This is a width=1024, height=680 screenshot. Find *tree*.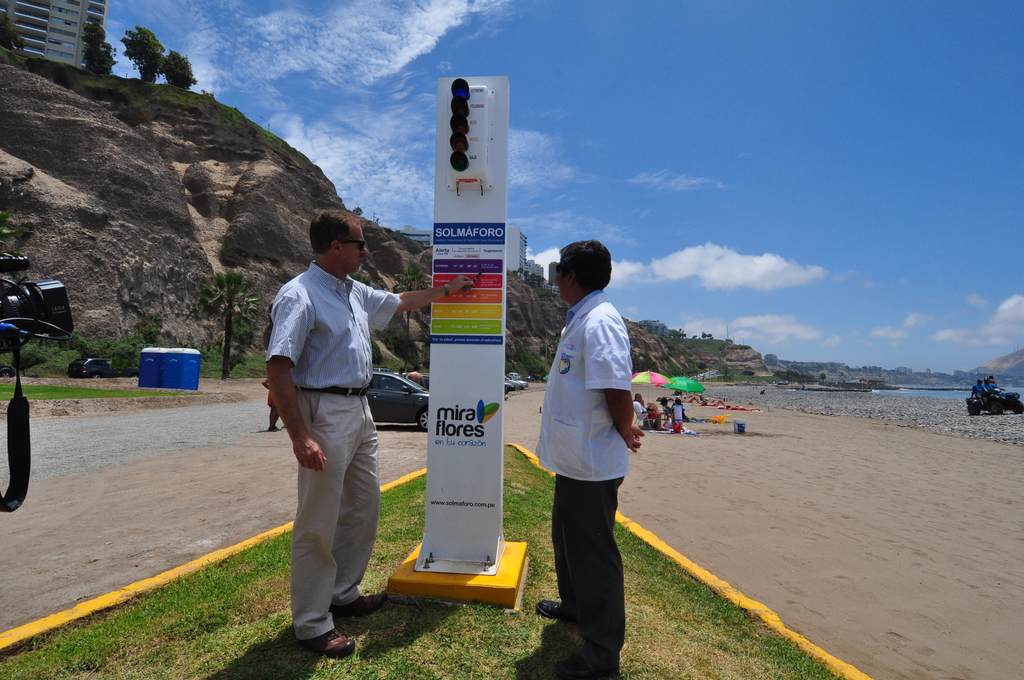
Bounding box: 525,270,529,283.
